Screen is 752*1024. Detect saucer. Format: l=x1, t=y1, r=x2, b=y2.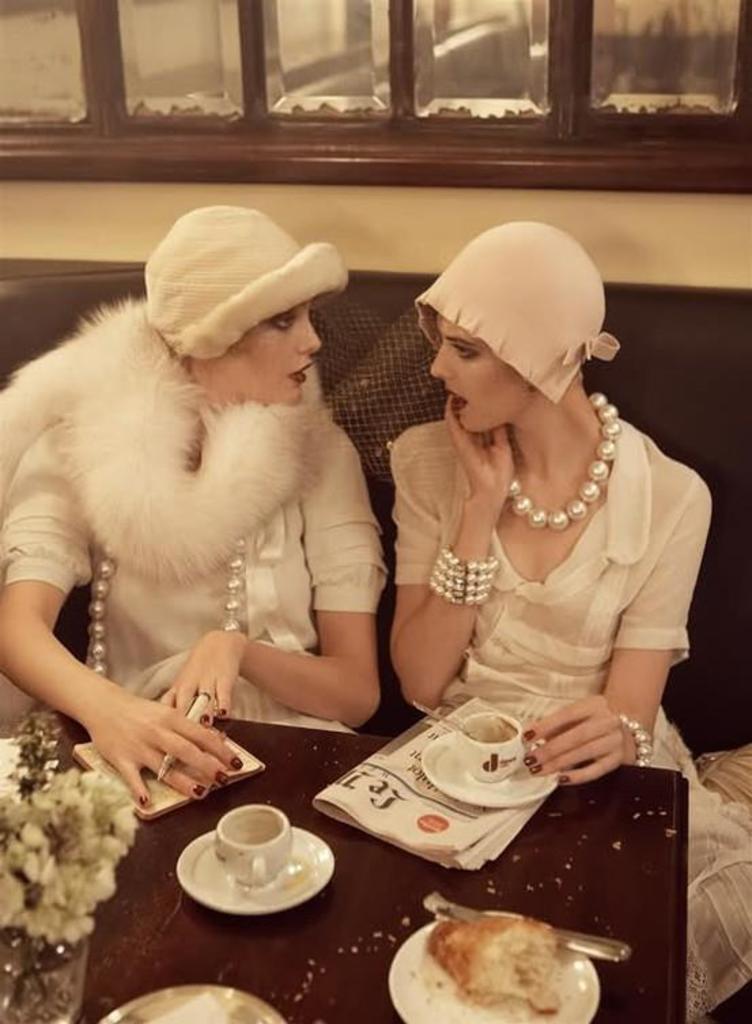
l=178, t=828, r=336, b=914.
